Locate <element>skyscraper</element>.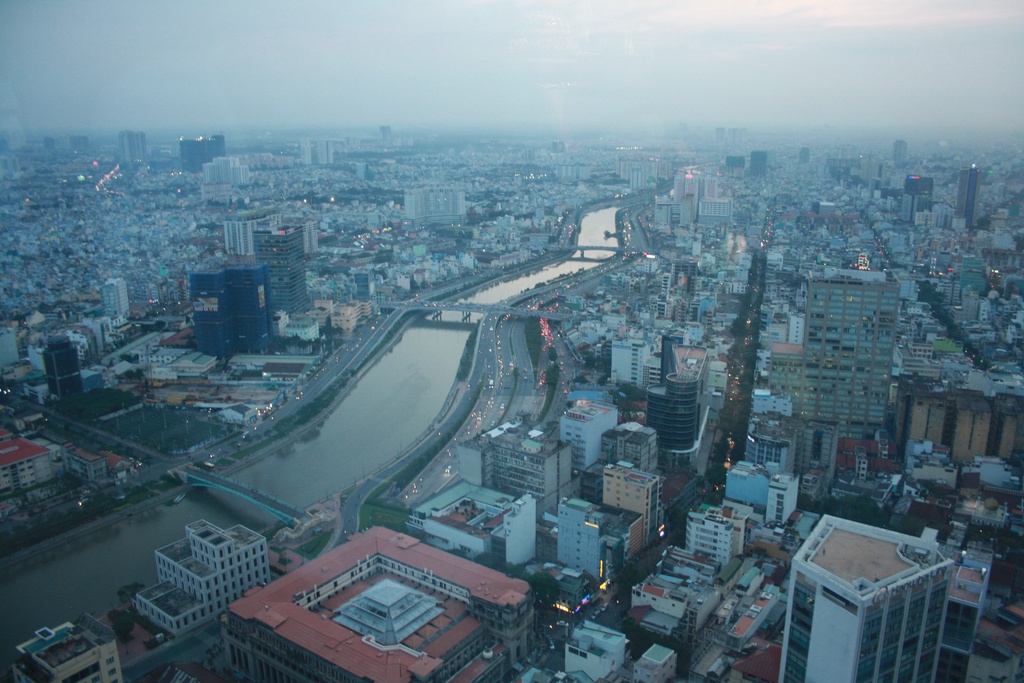
Bounding box: <box>47,334,92,407</box>.
